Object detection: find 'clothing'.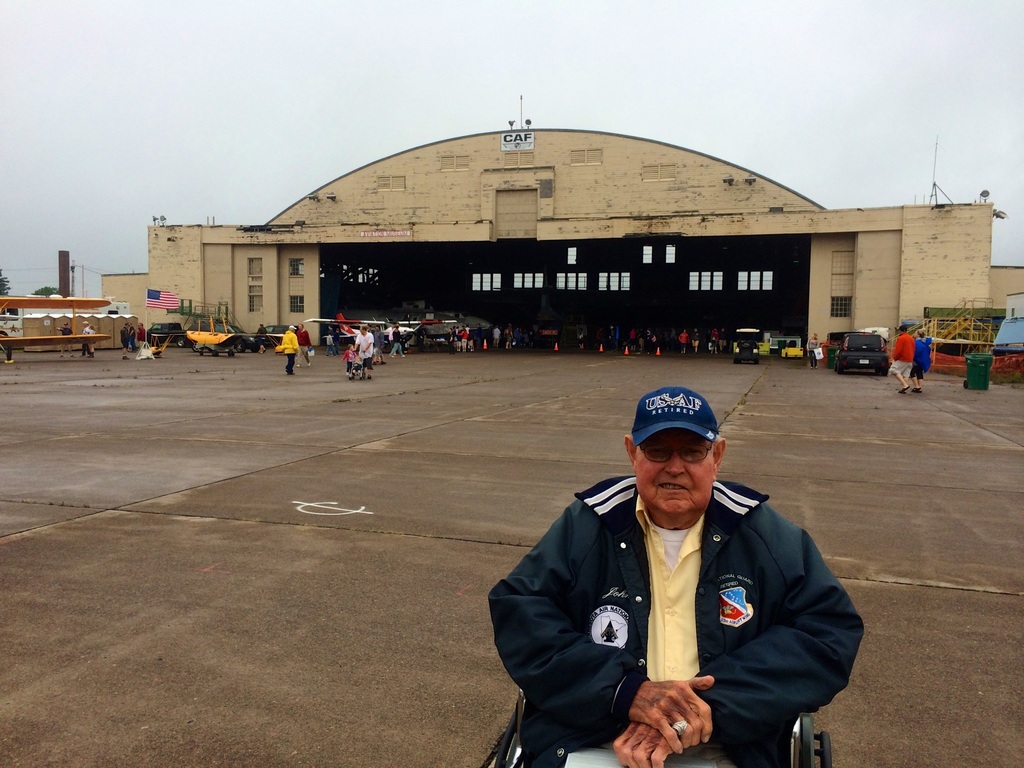
bbox=(83, 322, 95, 351).
